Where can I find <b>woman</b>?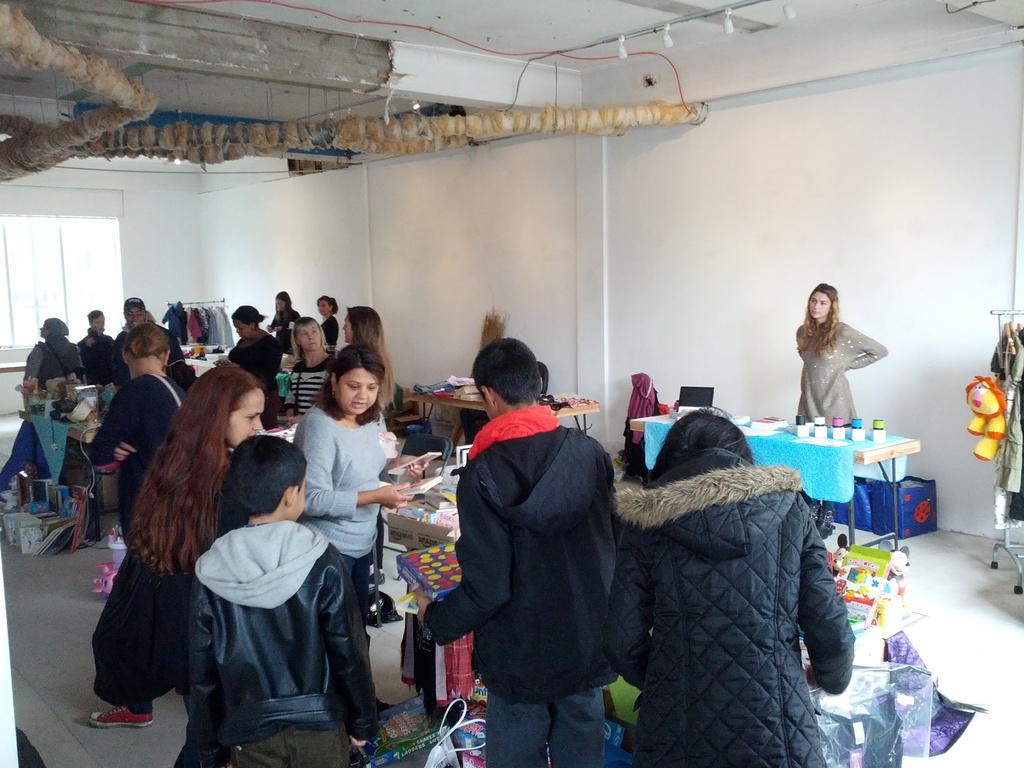
You can find it at (778, 280, 890, 438).
